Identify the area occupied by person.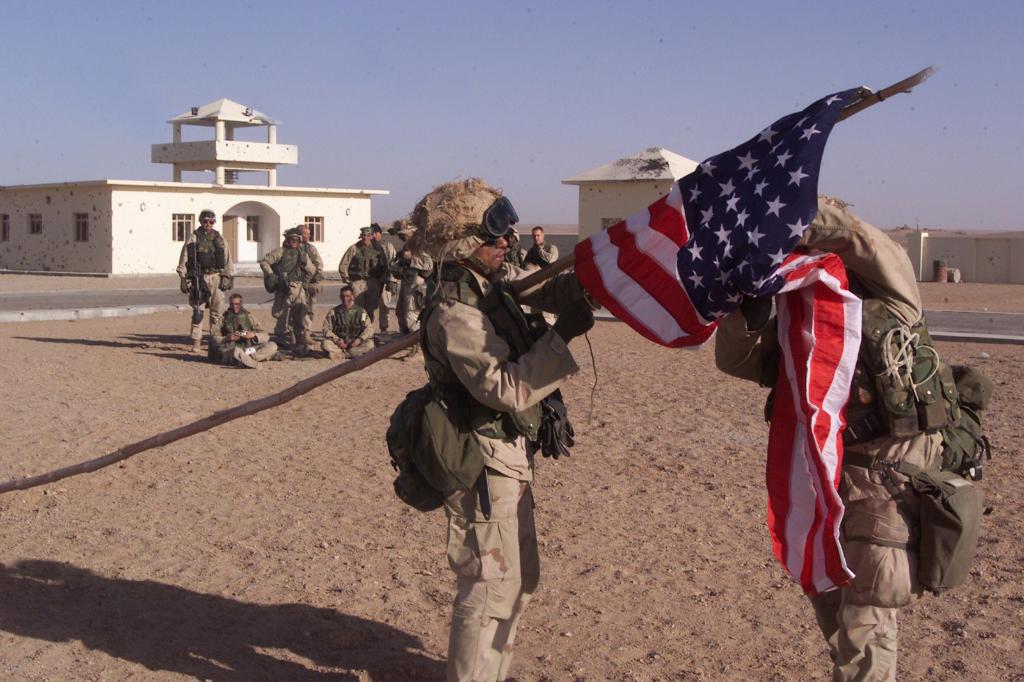
Area: (701, 185, 954, 681).
